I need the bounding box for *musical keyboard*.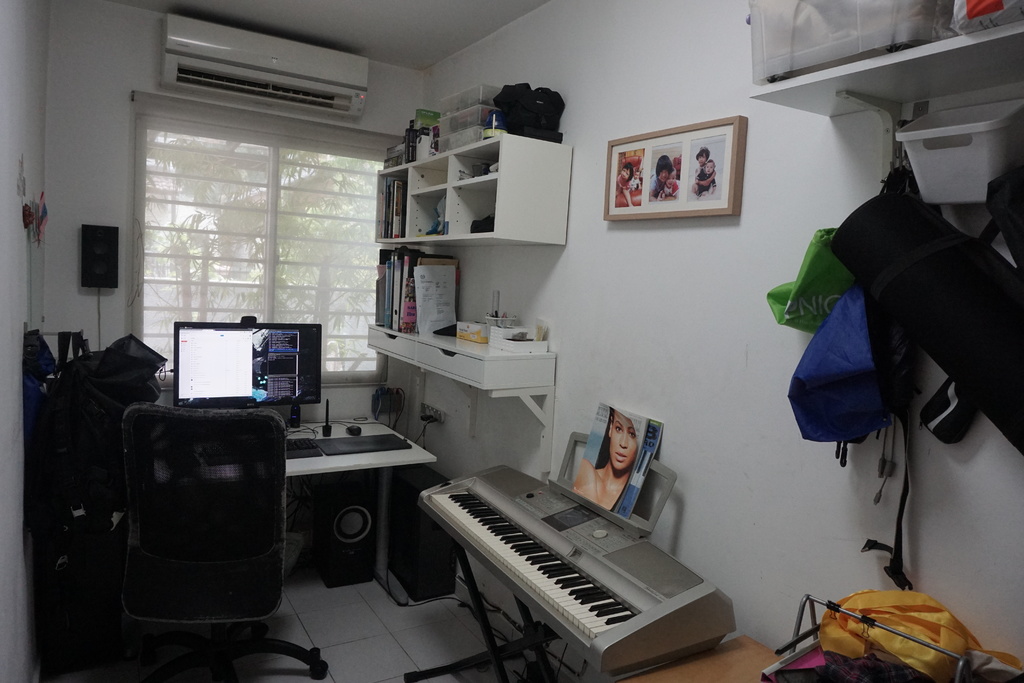
Here it is: crop(406, 451, 749, 679).
